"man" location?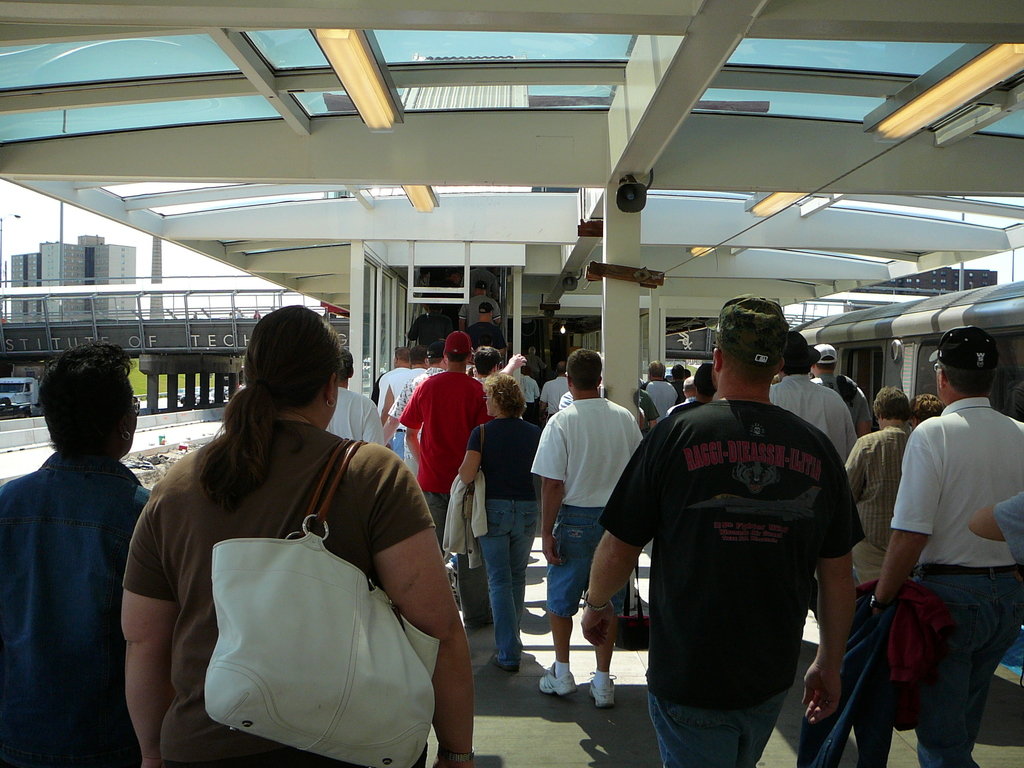
crop(868, 326, 1023, 767)
